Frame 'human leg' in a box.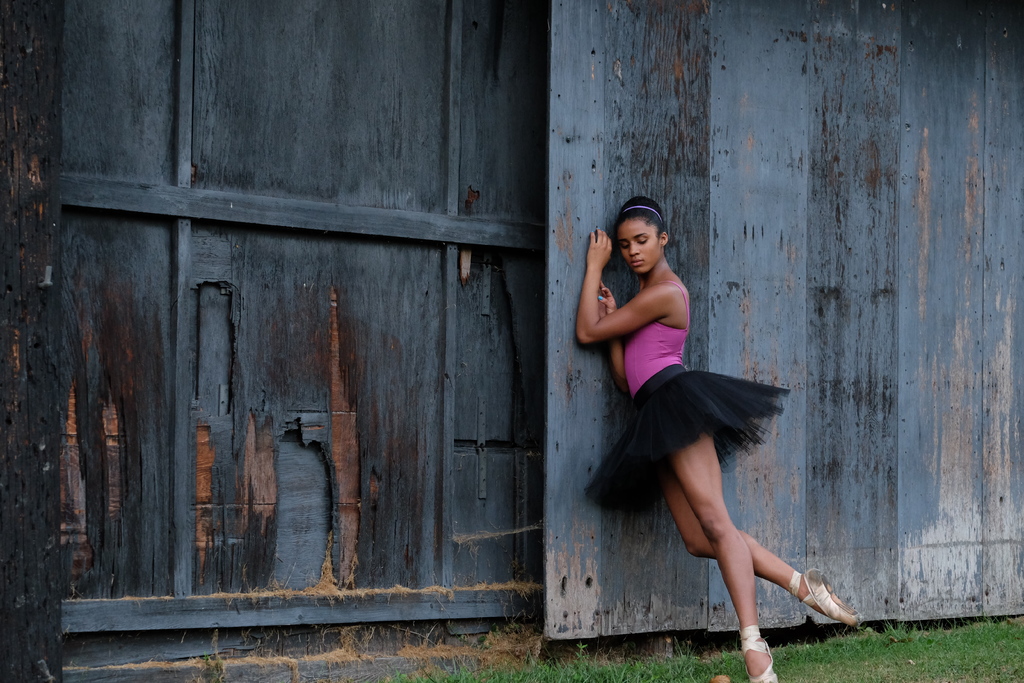
[676, 438, 792, 682].
